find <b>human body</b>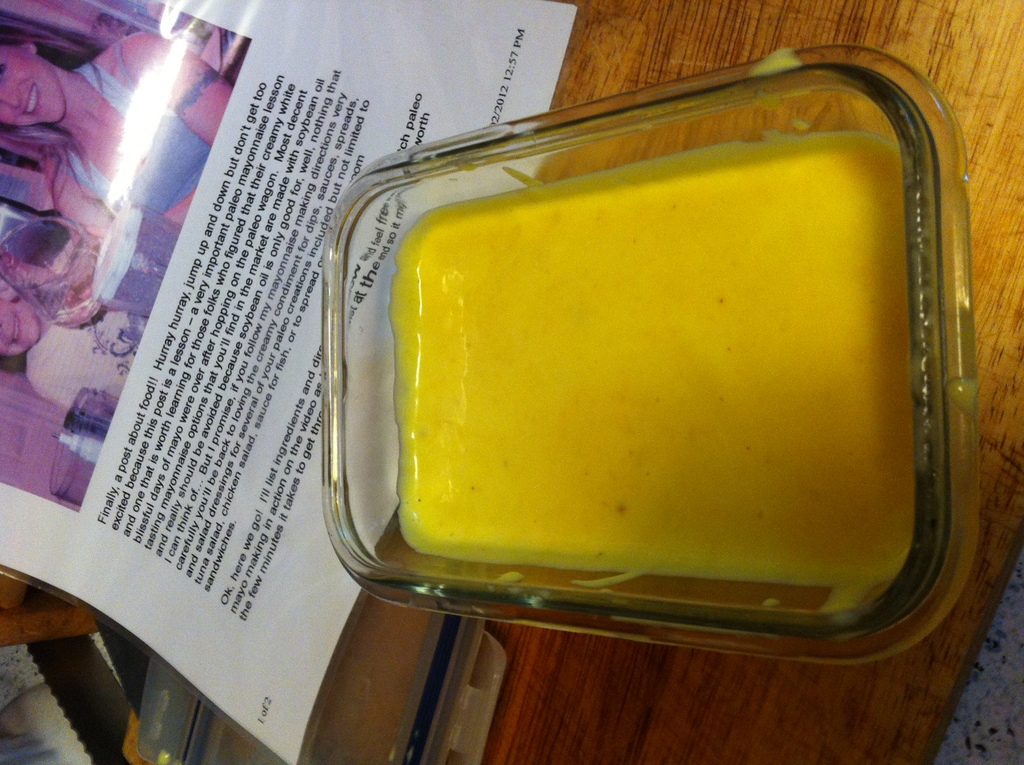
bbox(0, 255, 137, 401)
